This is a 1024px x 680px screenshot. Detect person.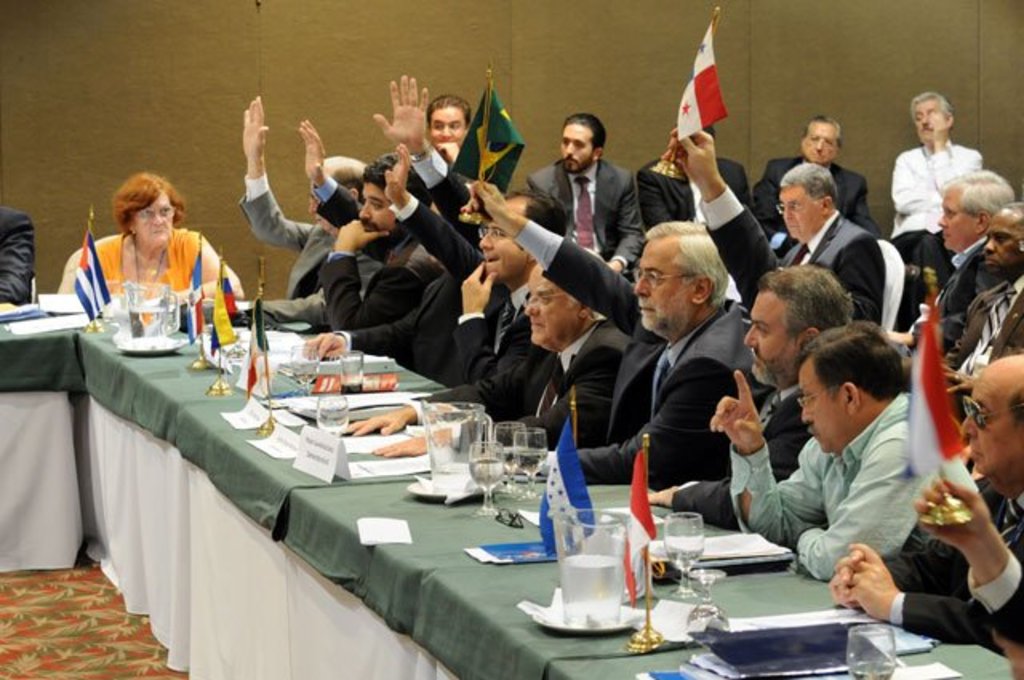
826 349 1022 658.
